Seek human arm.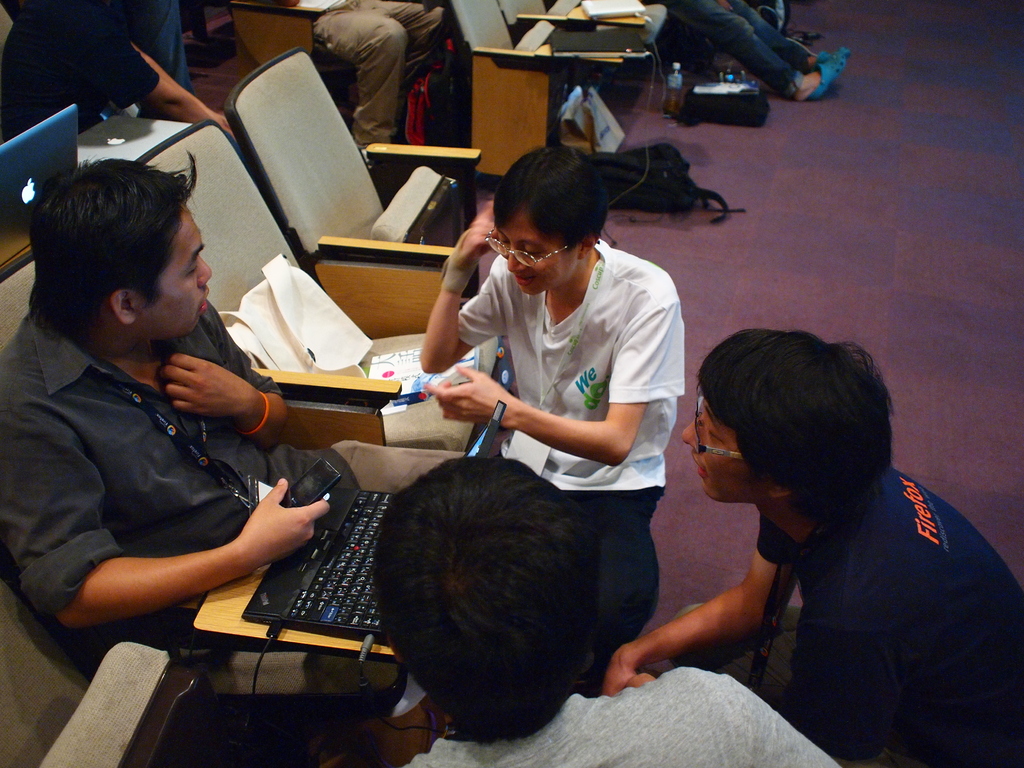
(154,298,290,449).
